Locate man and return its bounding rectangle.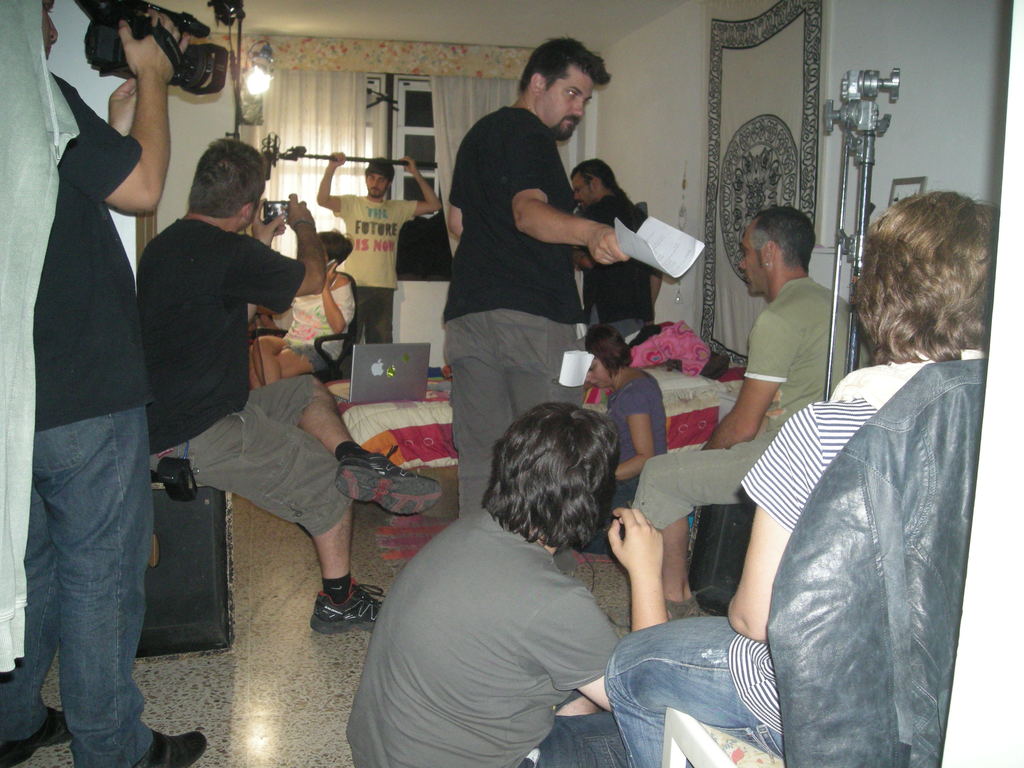
bbox=(342, 401, 676, 767).
